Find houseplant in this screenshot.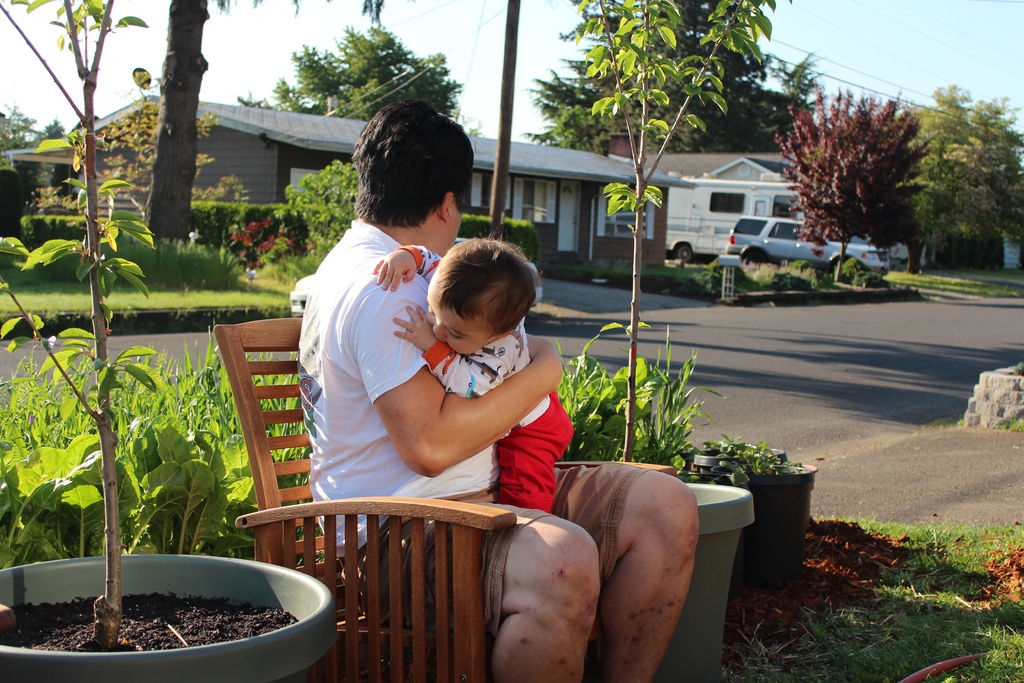
The bounding box for houseplant is <box>561,0,778,682</box>.
